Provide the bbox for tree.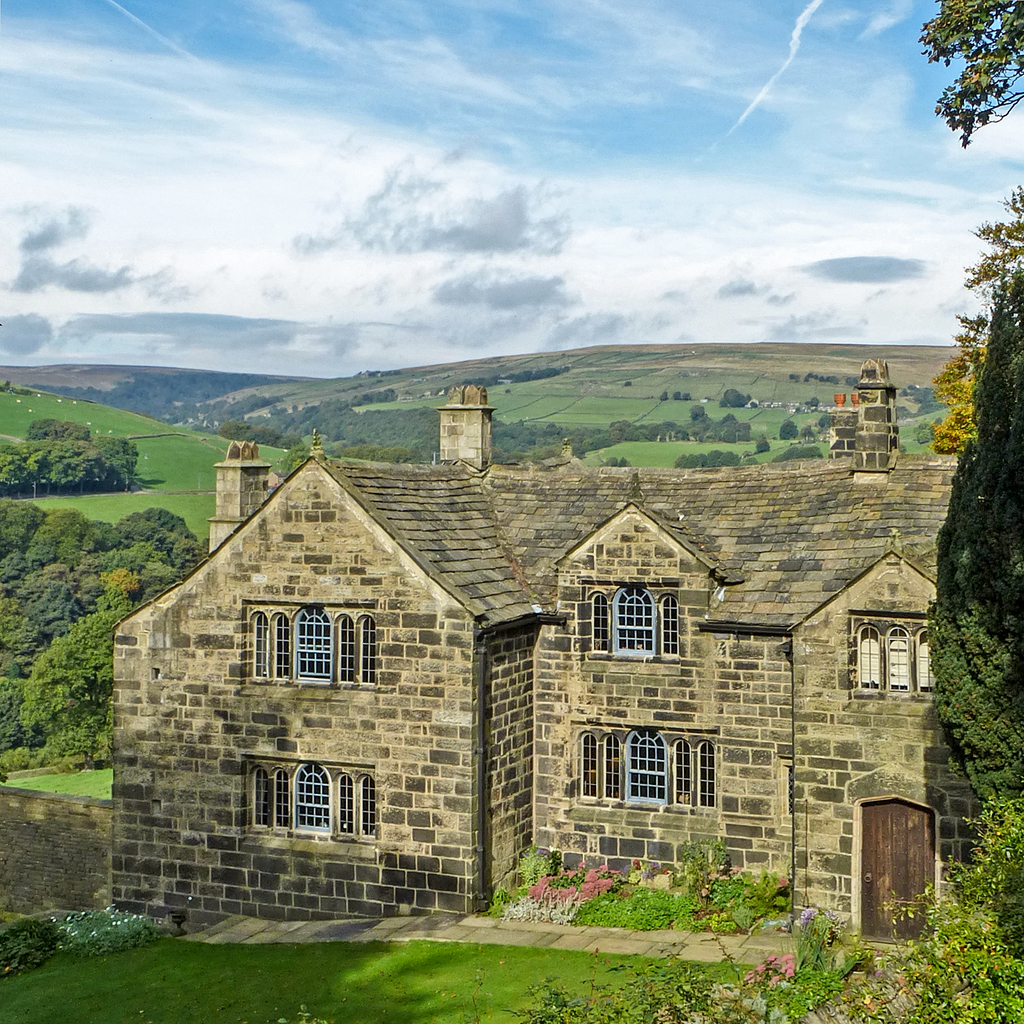
<bbox>914, 0, 1023, 144</bbox>.
